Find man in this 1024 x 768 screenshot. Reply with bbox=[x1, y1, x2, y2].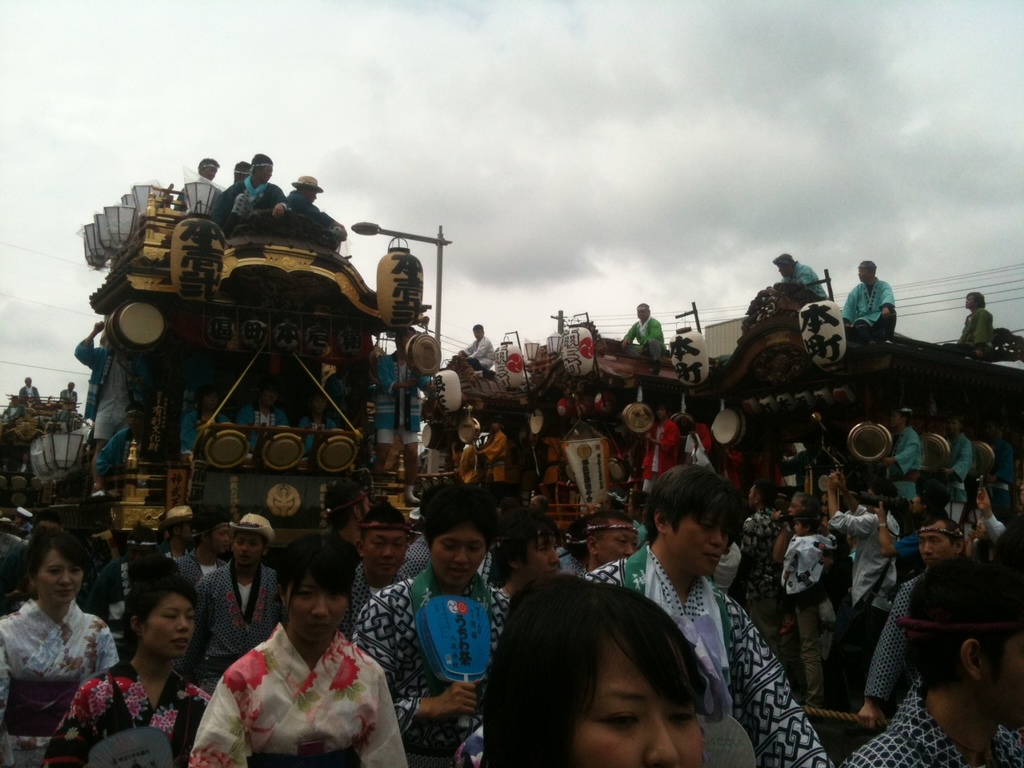
bbox=[345, 506, 410, 632].
